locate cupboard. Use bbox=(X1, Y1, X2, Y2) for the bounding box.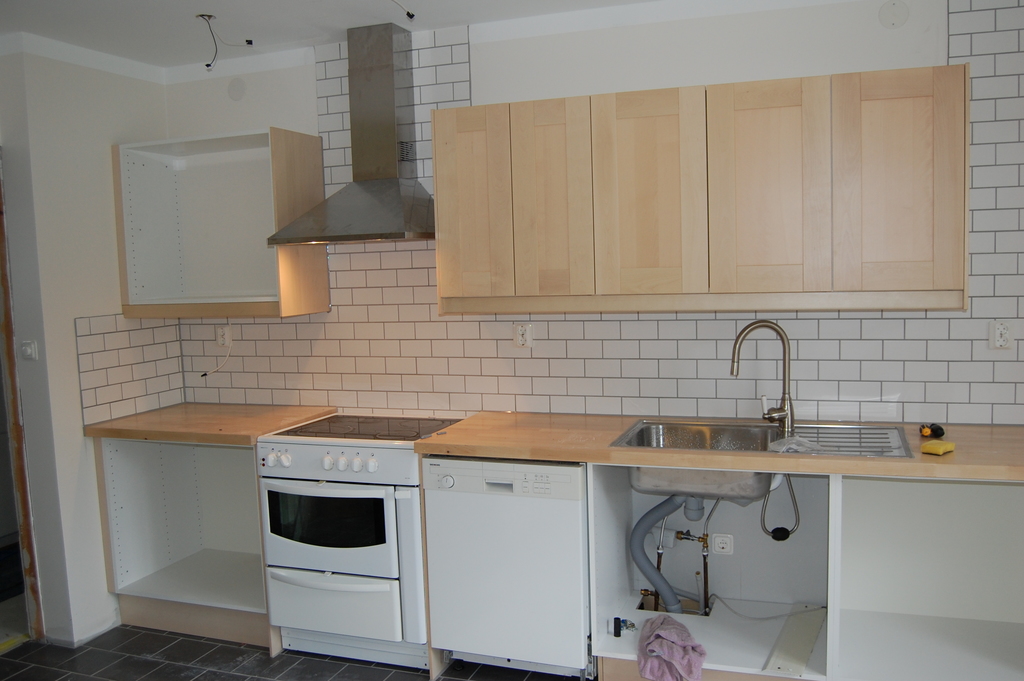
bbox=(106, 134, 334, 315).
